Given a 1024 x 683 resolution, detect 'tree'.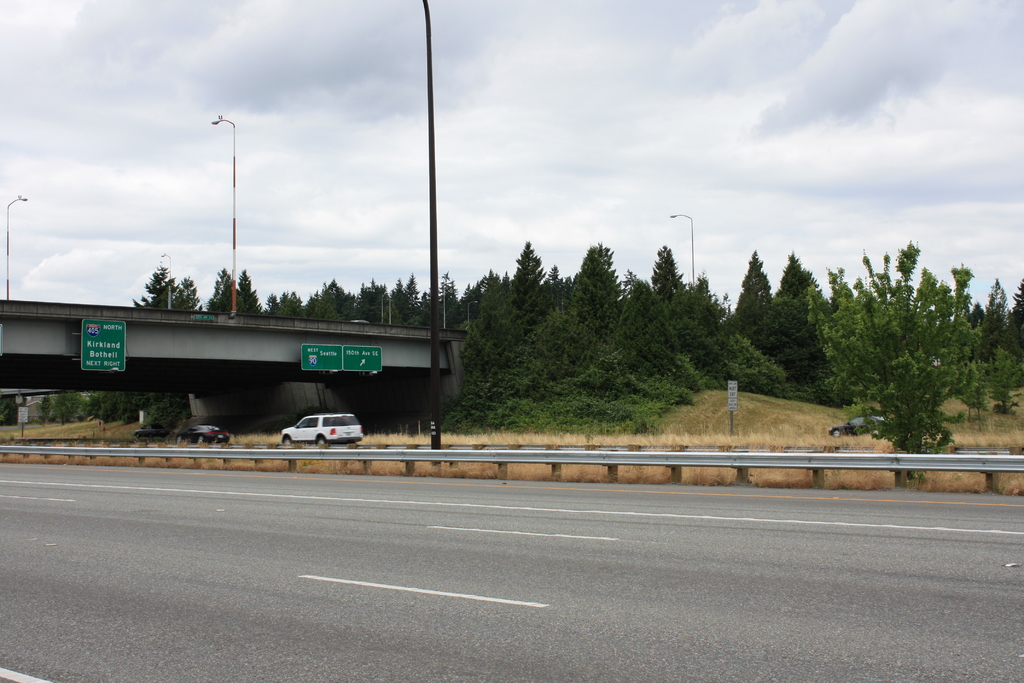
left=77, top=388, right=97, bottom=420.
